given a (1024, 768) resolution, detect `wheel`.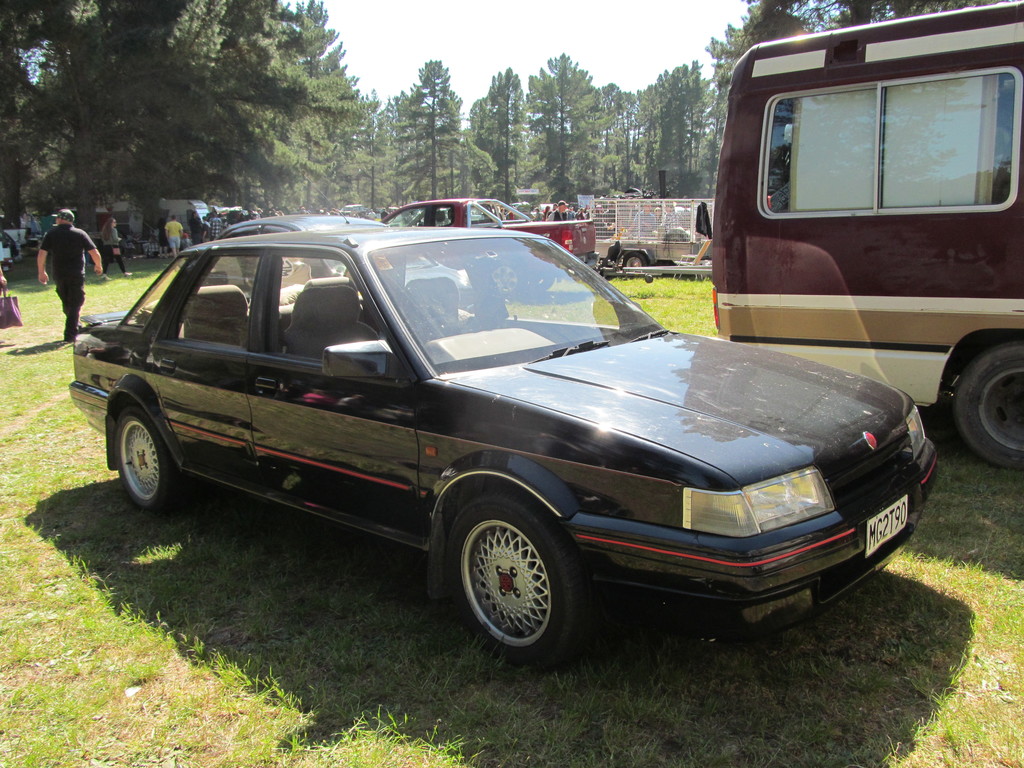
444, 504, 588, 653.
